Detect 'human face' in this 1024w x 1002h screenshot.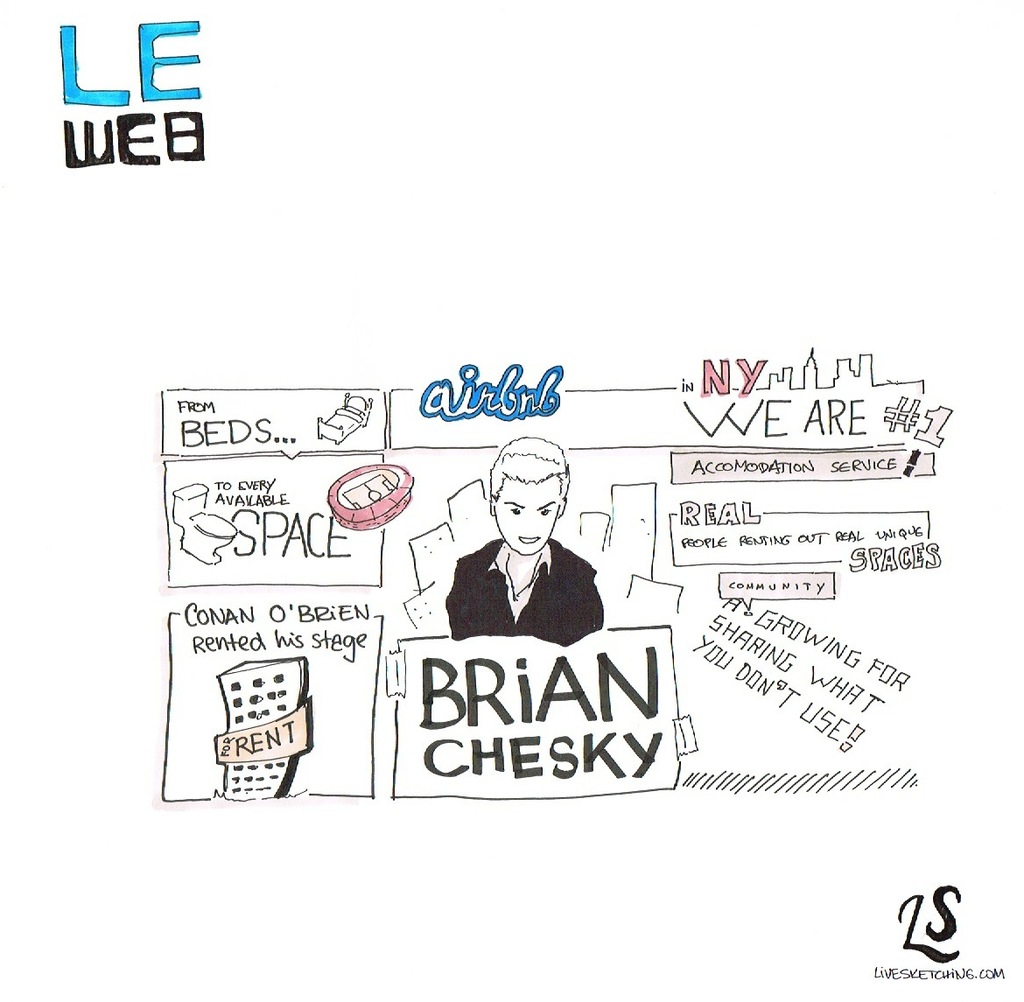
Detection: [497, 479, 561, 555].
